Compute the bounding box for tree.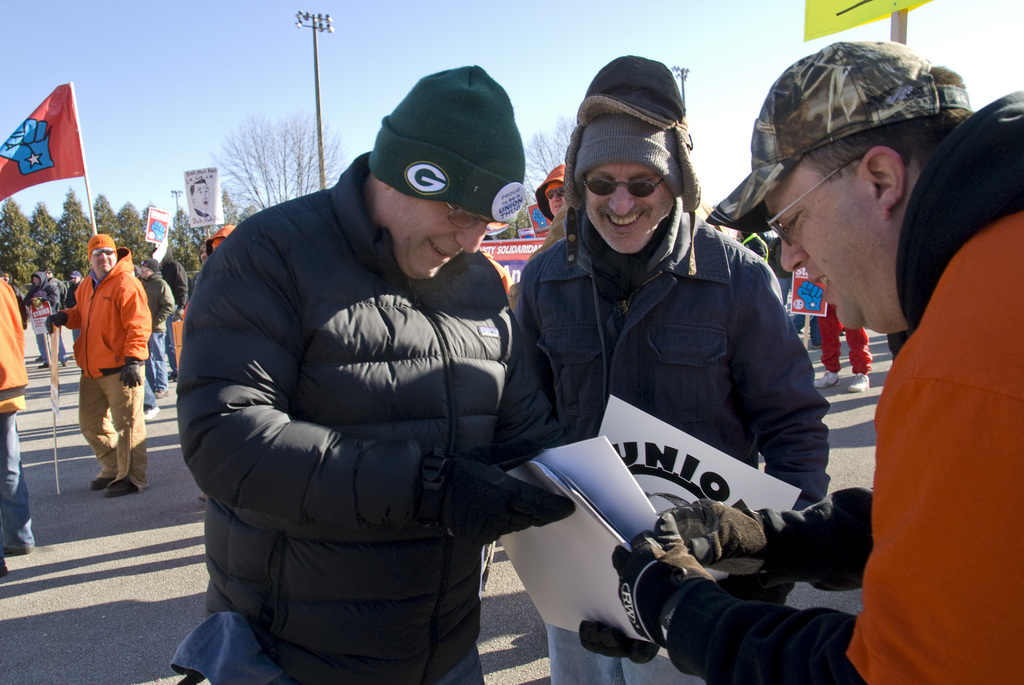
<box>28,201,69,286</box>.
